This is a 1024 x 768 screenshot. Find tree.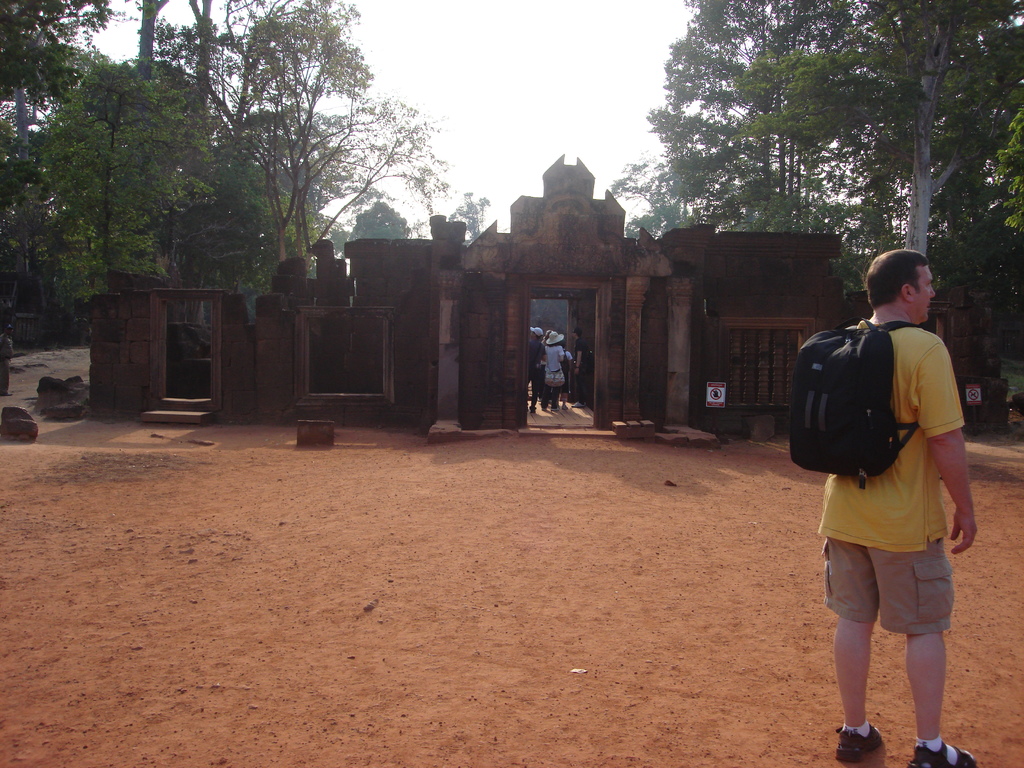
Bounding box: detection(117, 0, 235, 170).
